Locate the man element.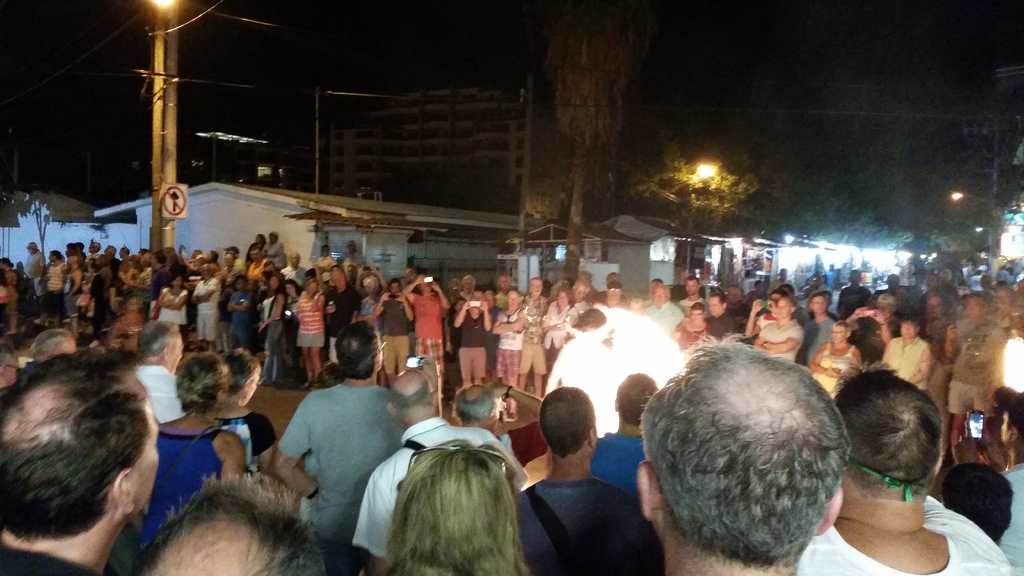
Element bbox: 958,254,980,285.
